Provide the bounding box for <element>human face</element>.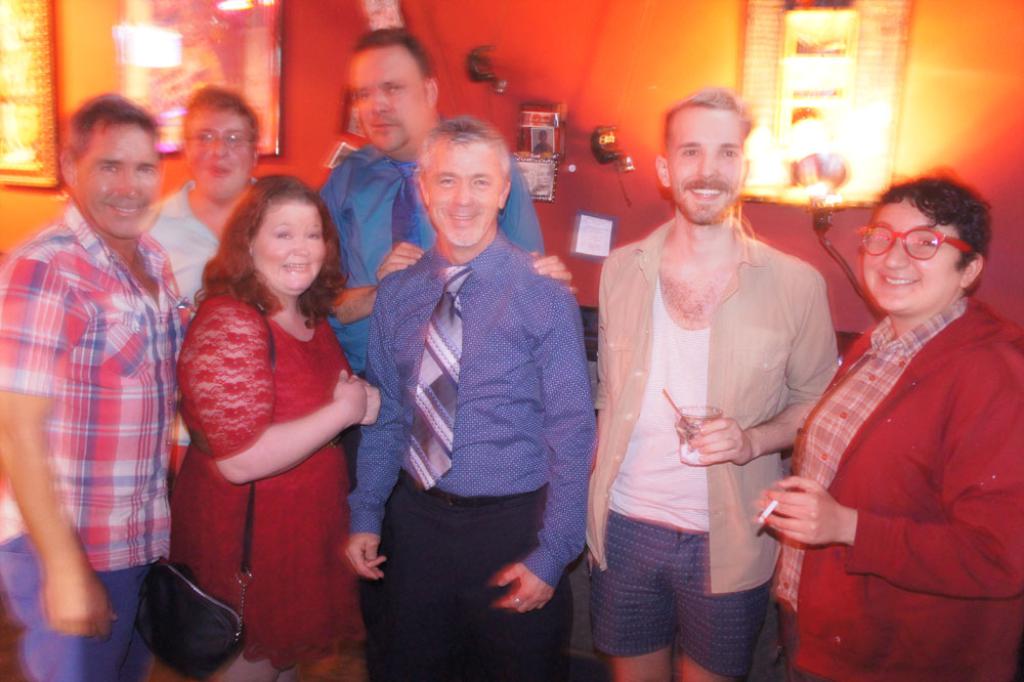
box=[857, 198, 968, 310].
